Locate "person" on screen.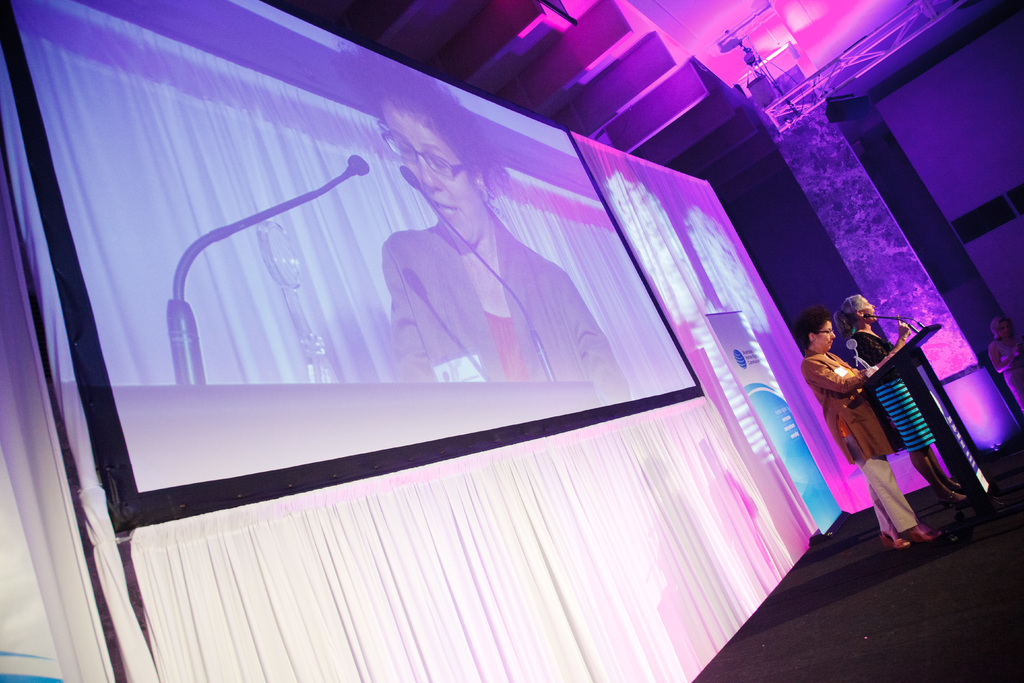
On screen at {"x1": 987, "y1": 315, "x2": 1023, "y2": 414}.
